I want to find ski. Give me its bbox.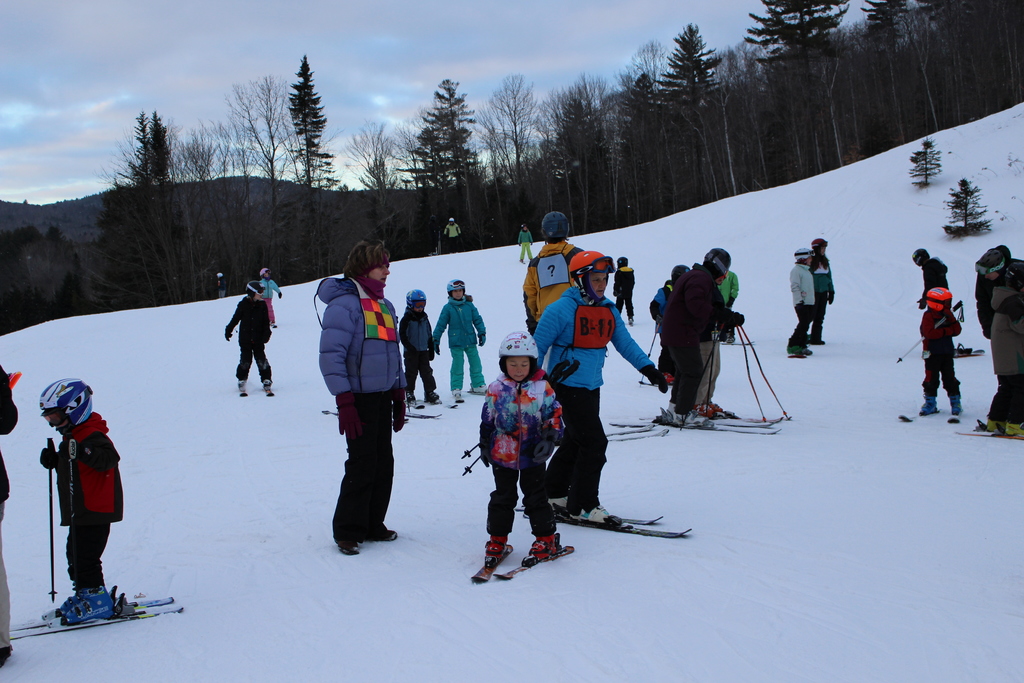
<box>961,429,1000,439</box>.
